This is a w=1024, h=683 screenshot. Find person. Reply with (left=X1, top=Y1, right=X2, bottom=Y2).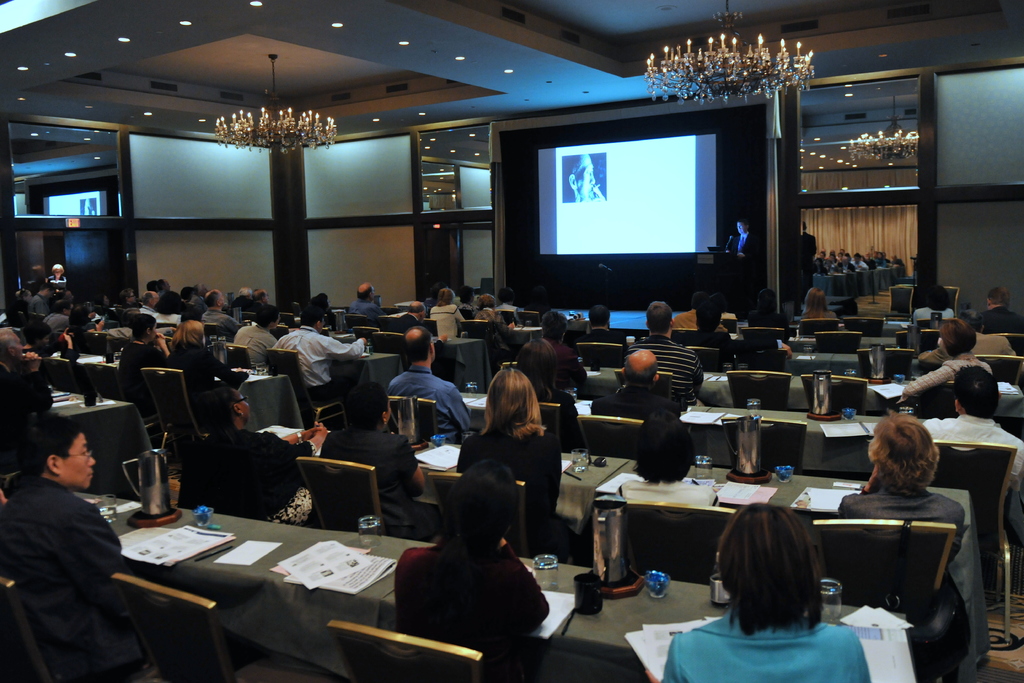
(left=452, top=286, right=479, bottom=322).
